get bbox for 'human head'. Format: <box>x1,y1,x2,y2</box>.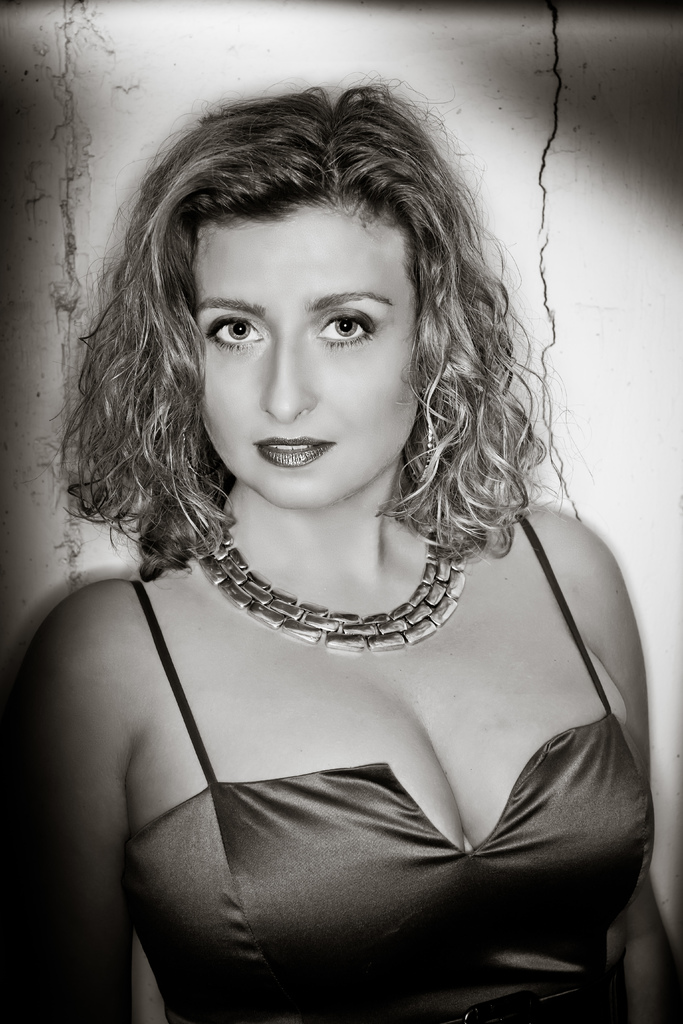
<box>114,82,482,515</box>.
